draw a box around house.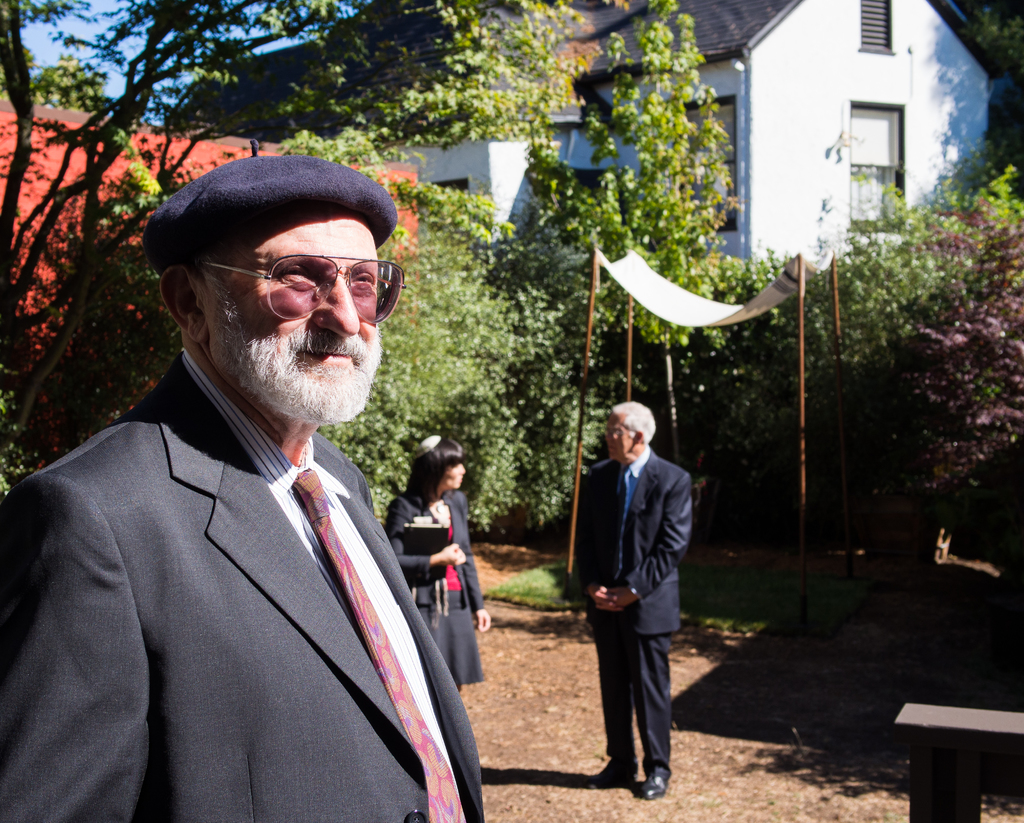
locate(179, 0, 1002, 295).
